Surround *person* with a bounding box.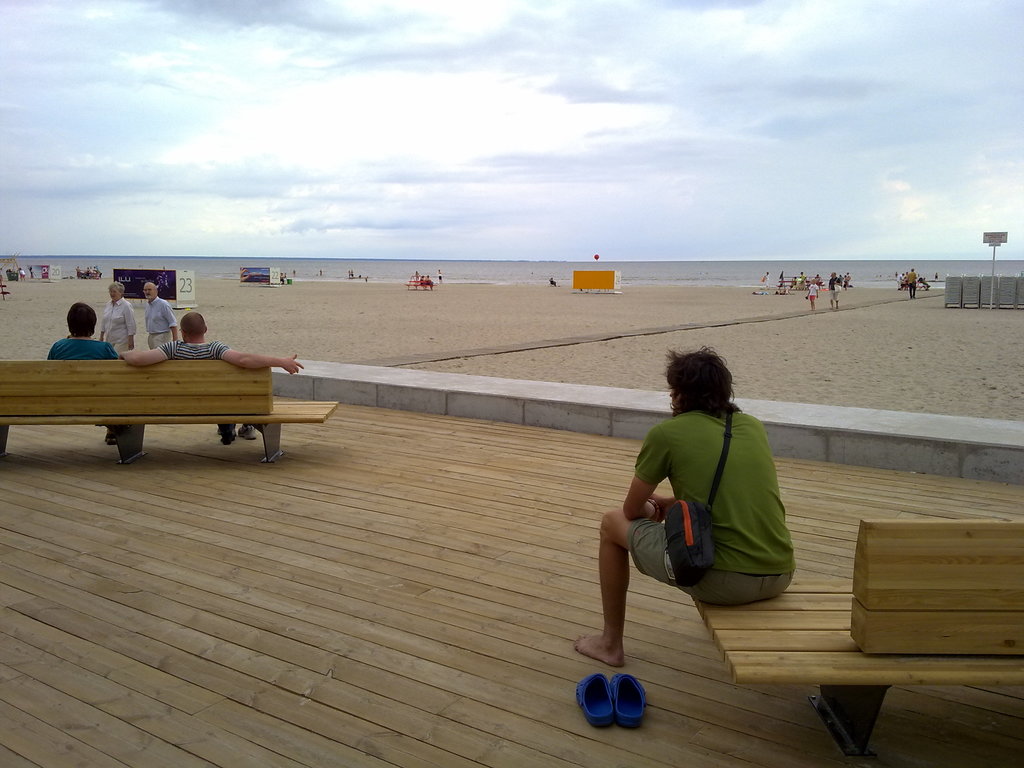
crop(414, 274, 426, 291).
